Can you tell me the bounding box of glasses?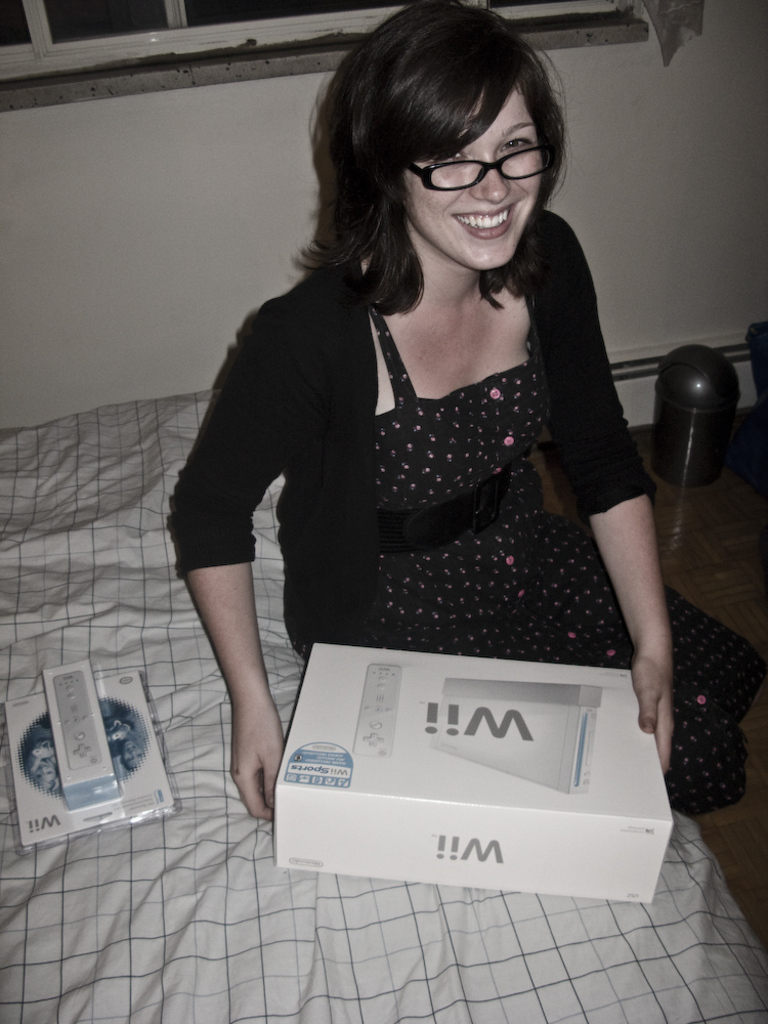
401,126,564,176.
